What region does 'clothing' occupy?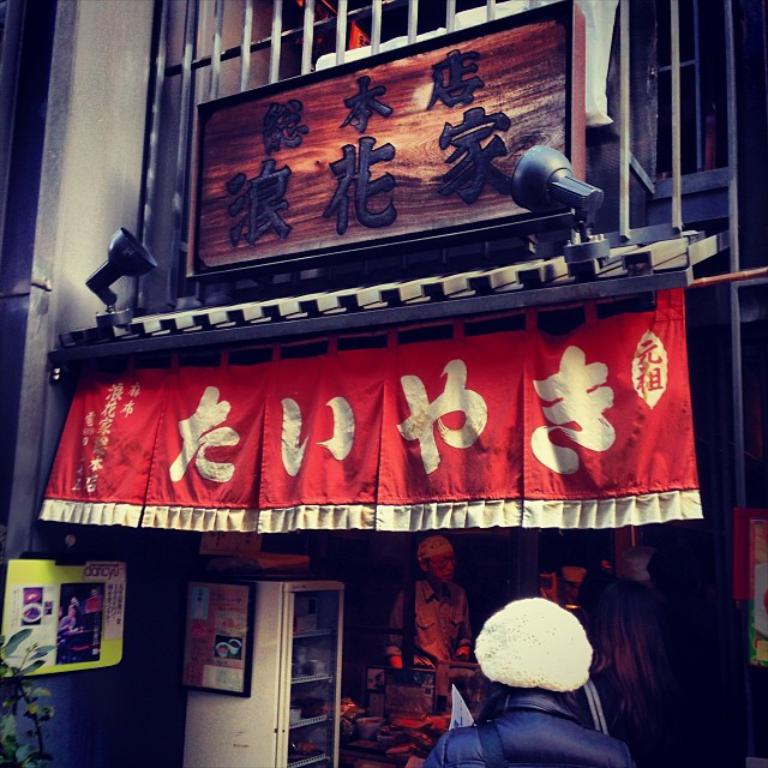
{"x1": 398, "y1": 558, "x2": 485, "y2": 707}.
